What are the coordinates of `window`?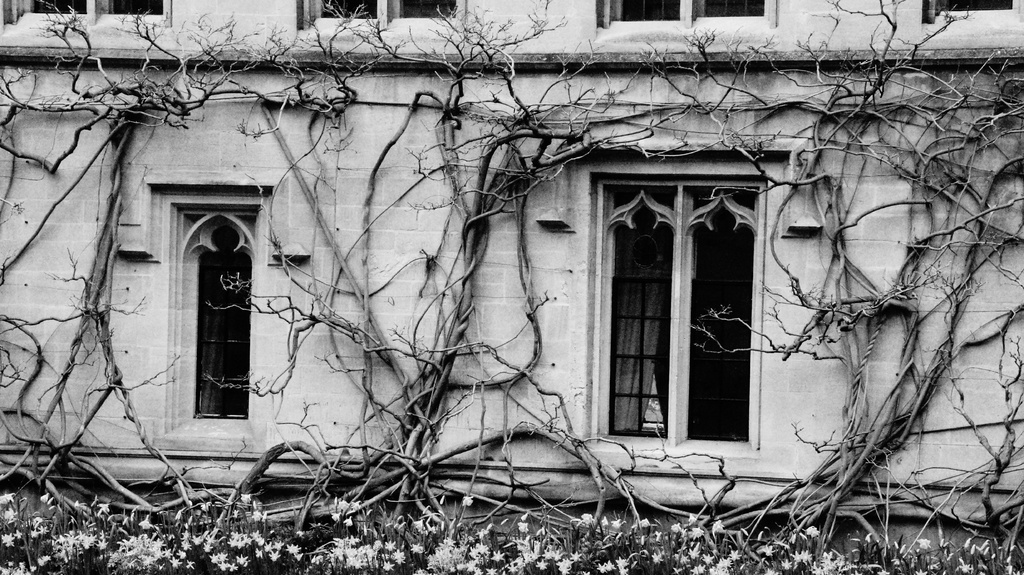
[0, 0, 172, 50].
